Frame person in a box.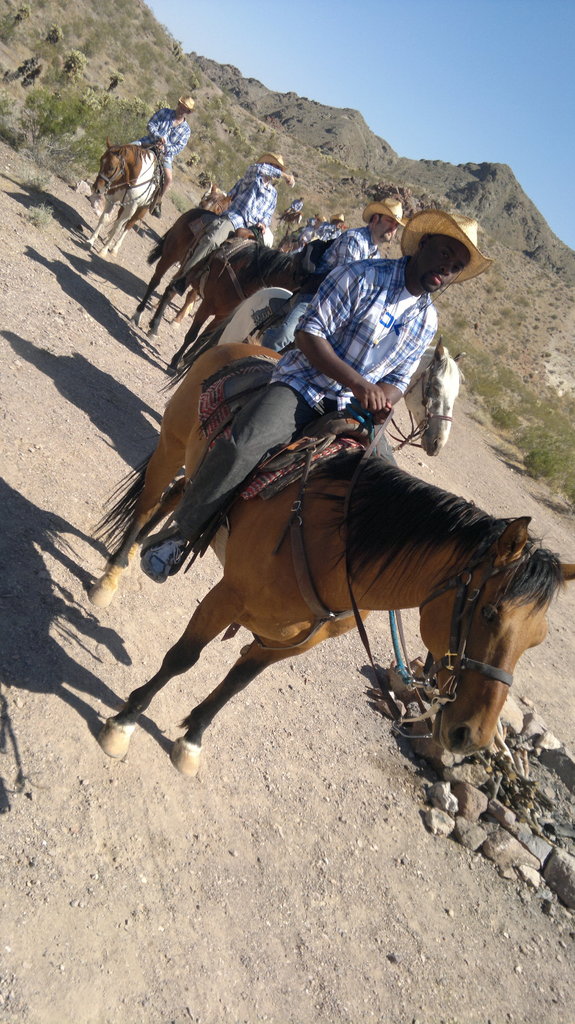
BBox(129, 94, 191, 221).
